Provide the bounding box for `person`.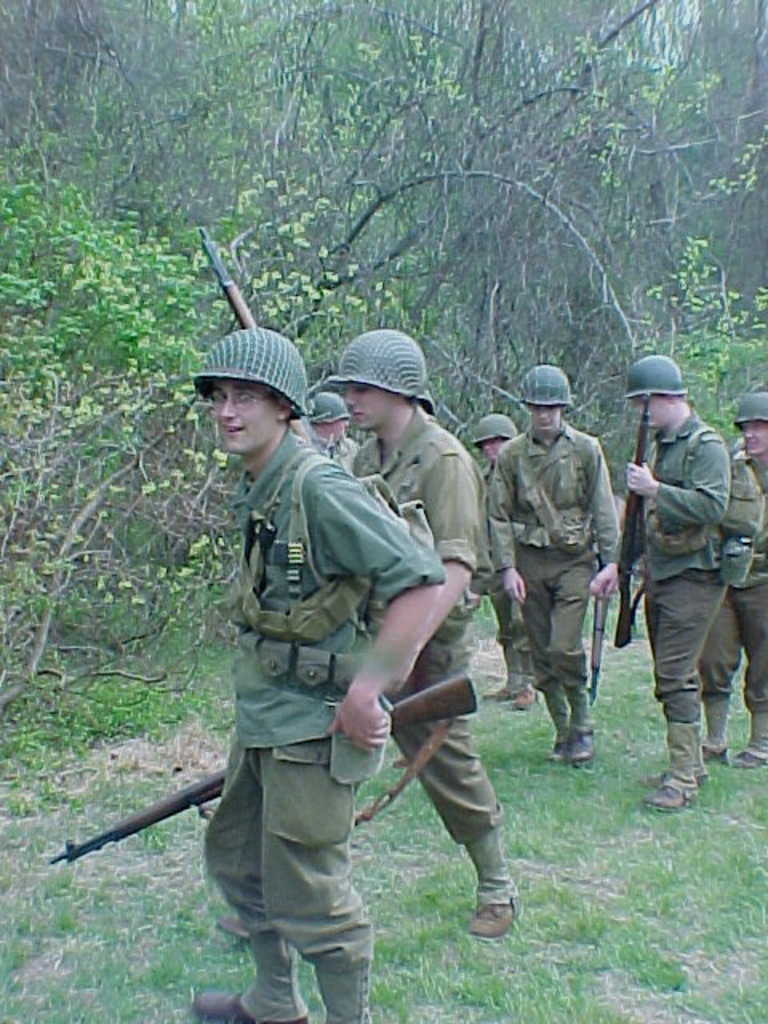
<bbox>696, 392, 766, 766</bbox>.
